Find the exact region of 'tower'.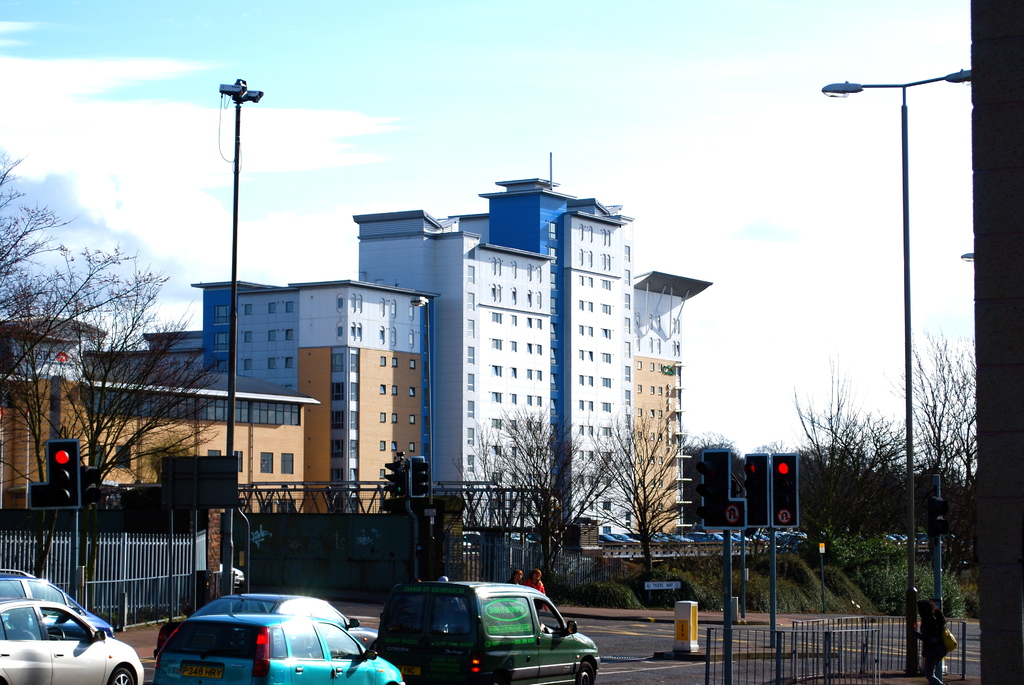
Exact region: 205,285,431,521.
